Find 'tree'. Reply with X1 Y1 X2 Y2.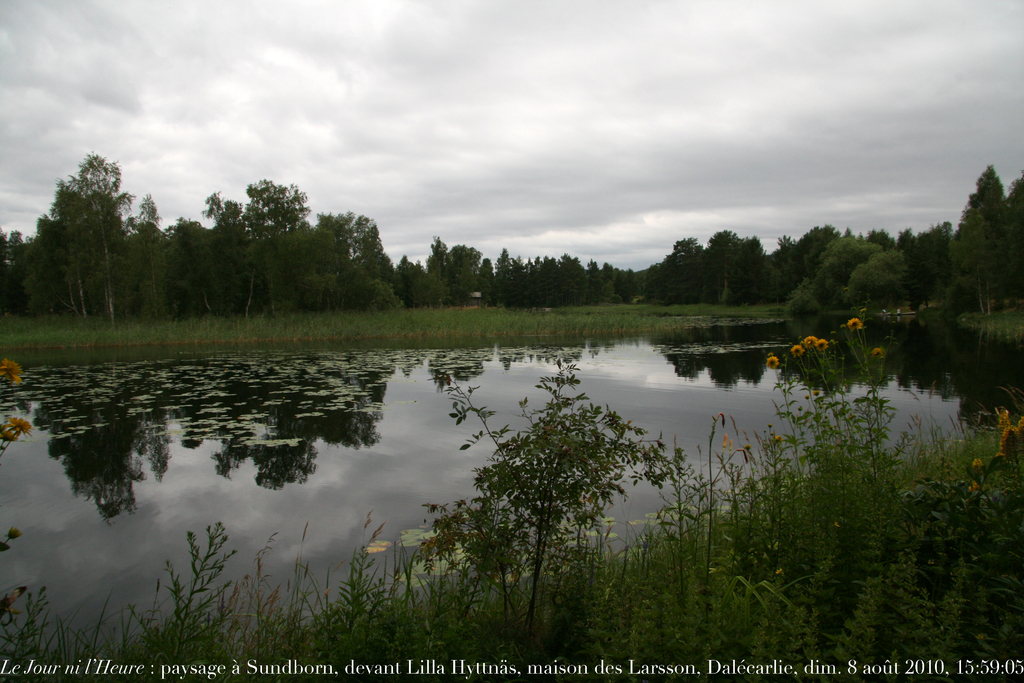
808 238 887 308.
